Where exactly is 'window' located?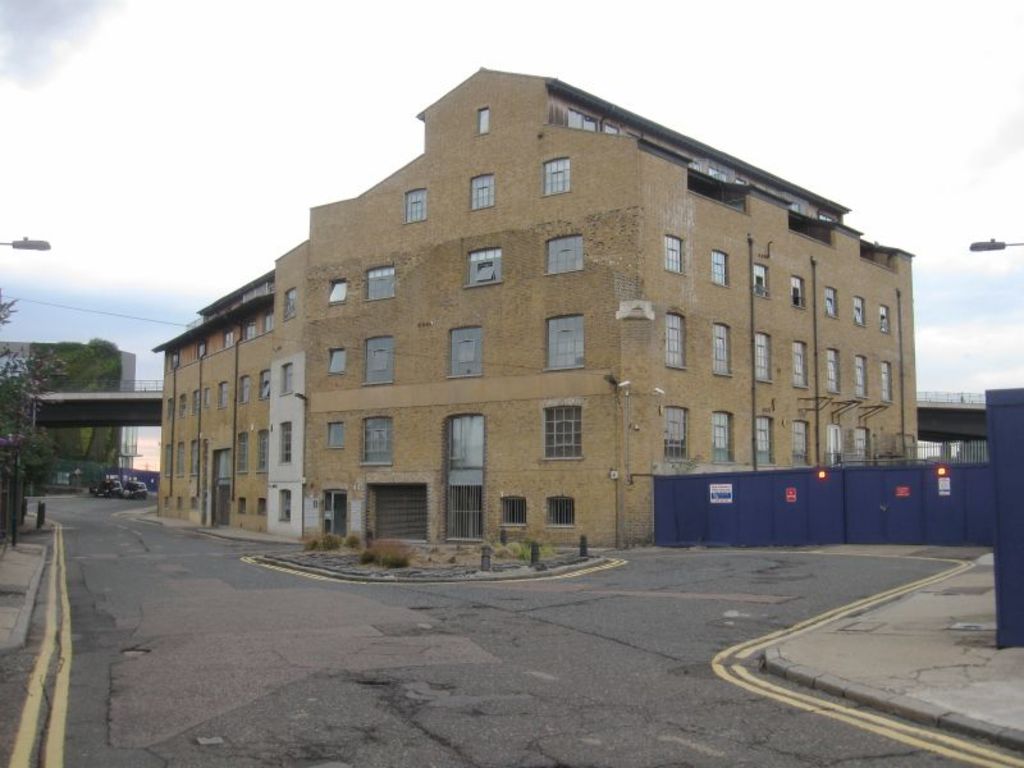
Its bounding box is [left=219, top=324, right=233, bottom=348].
